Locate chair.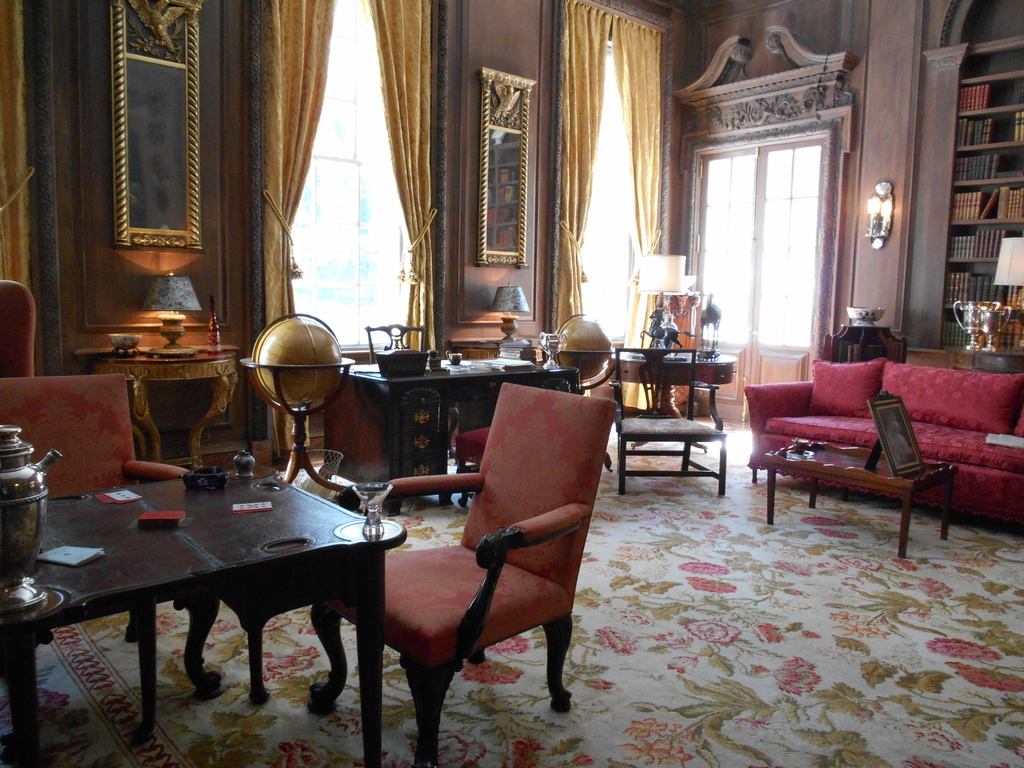
Bounding box: region(606, 342, 728, 502).
